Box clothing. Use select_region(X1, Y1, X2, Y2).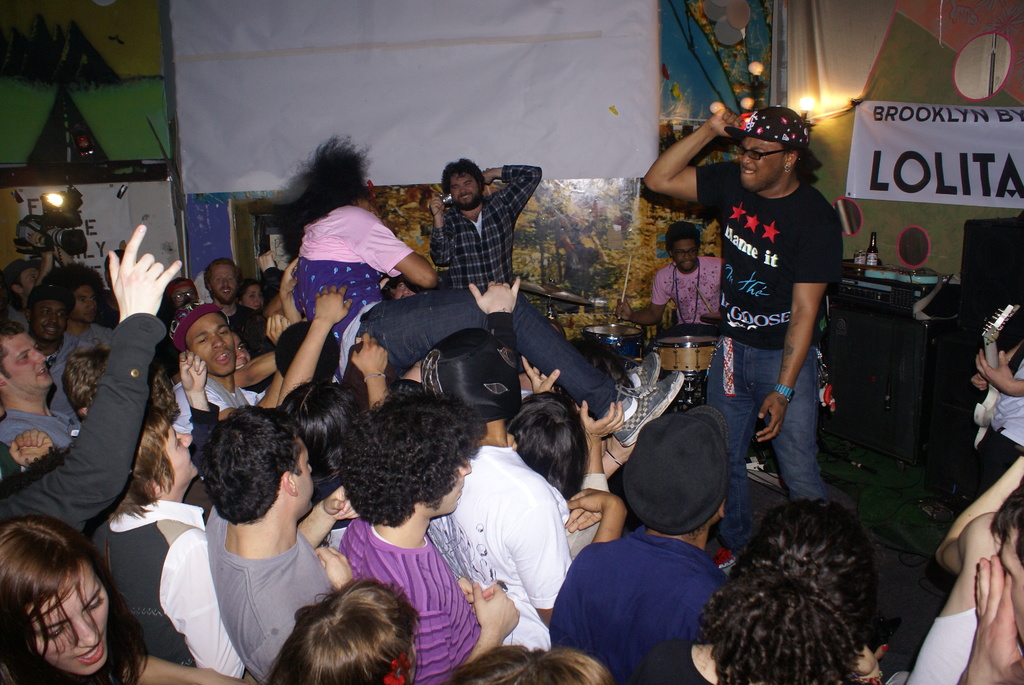
select_region(552, 526, 725, 670).
